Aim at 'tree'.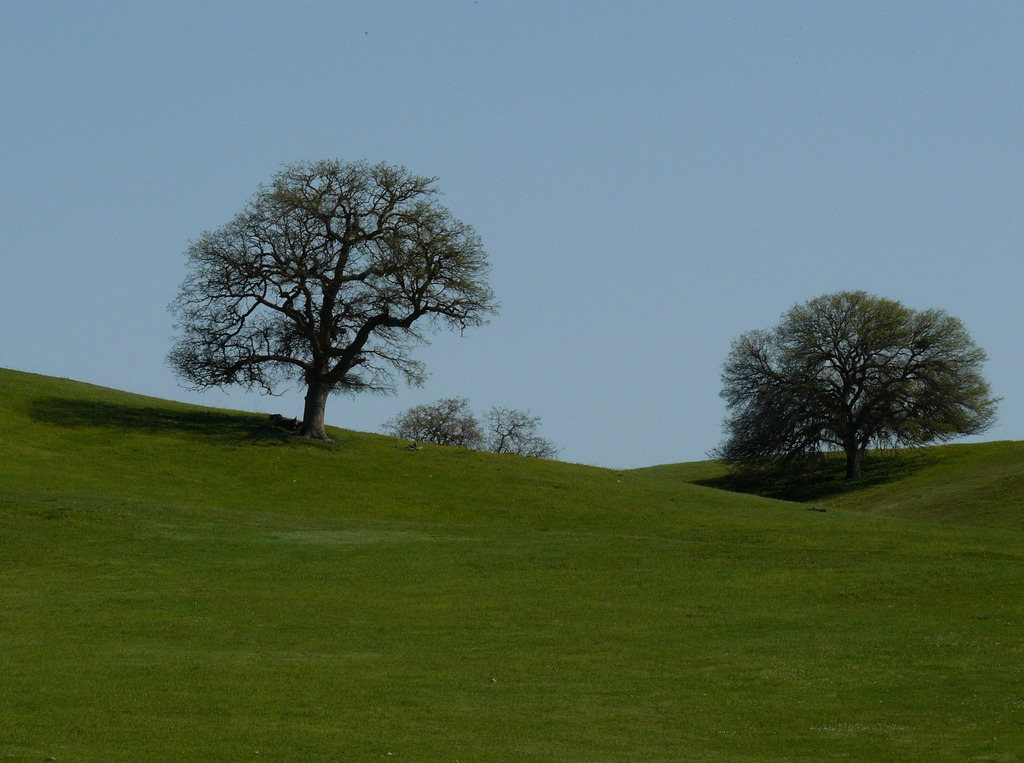
Aimed at box=[488, 402, 556, 460].
